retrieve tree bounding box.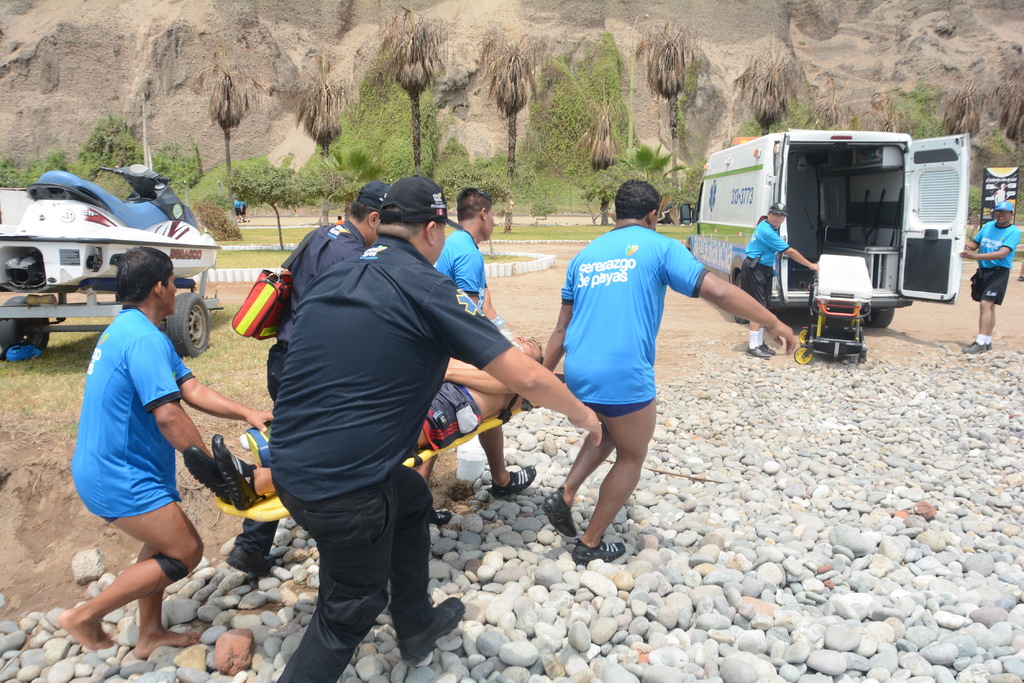
Bounding box: (632,22,694,186).
